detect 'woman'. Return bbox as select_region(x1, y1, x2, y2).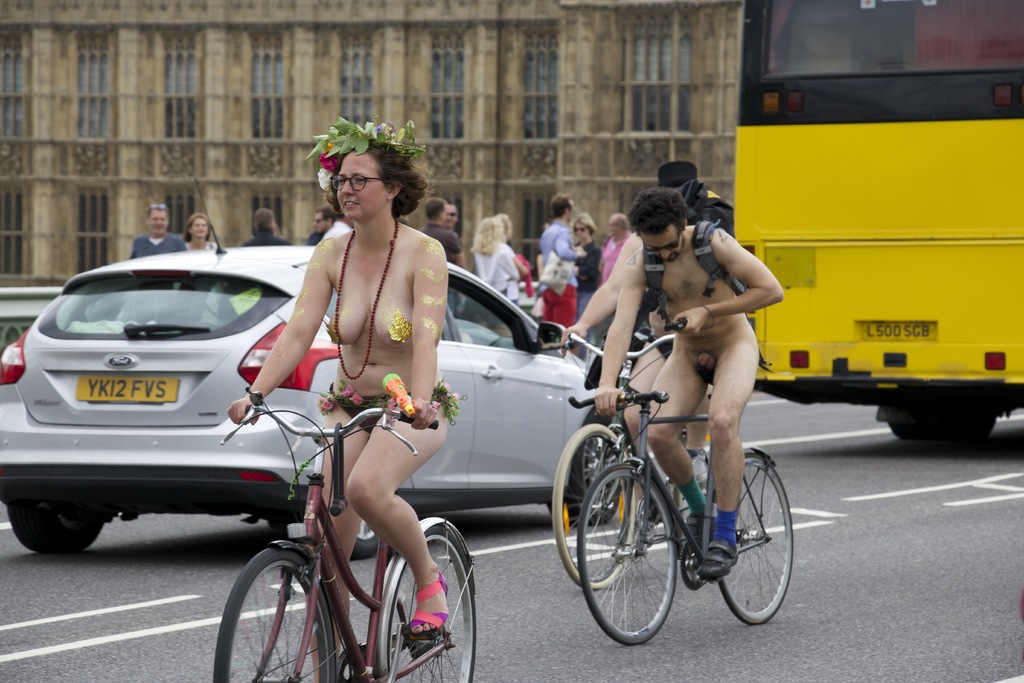
select_region(231, 108, 461, 682).
